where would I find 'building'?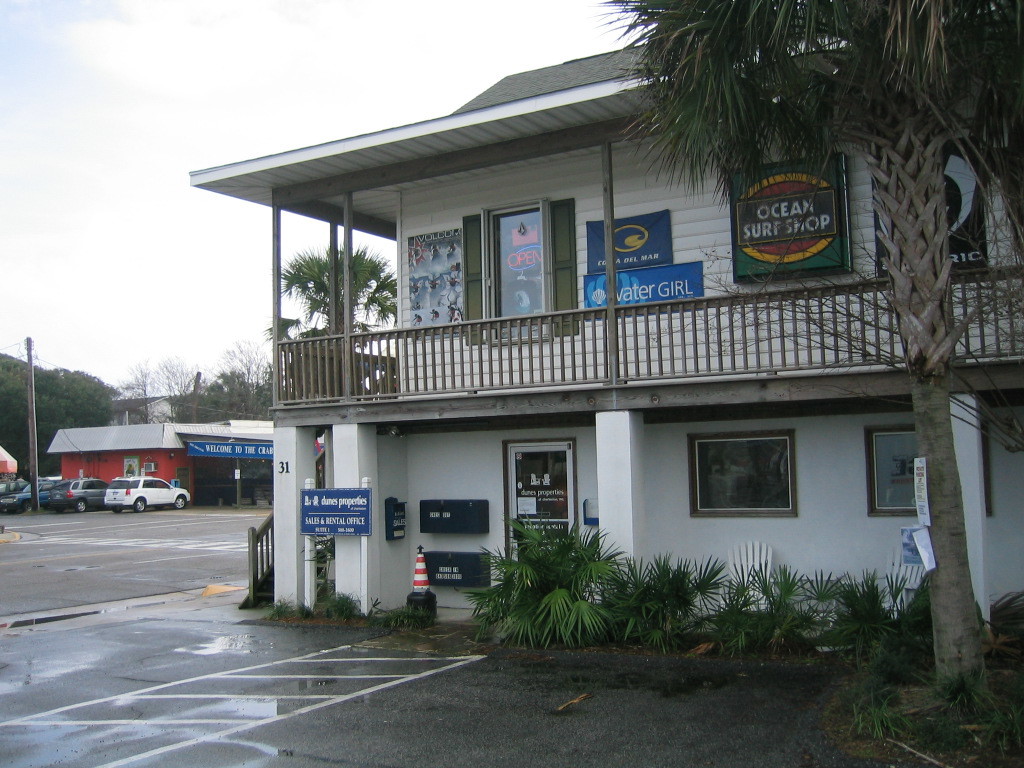
At x1=102 y1=388 x2=191 y2=424.
